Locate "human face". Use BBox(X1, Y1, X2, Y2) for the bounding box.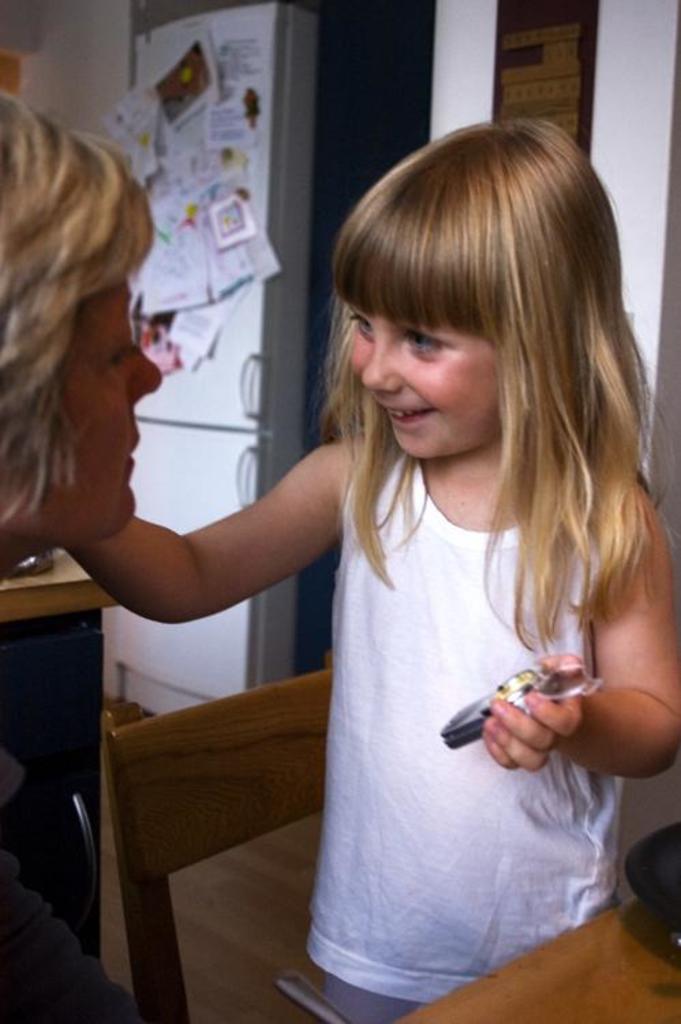
BBox(0, 274, 166, 546).
